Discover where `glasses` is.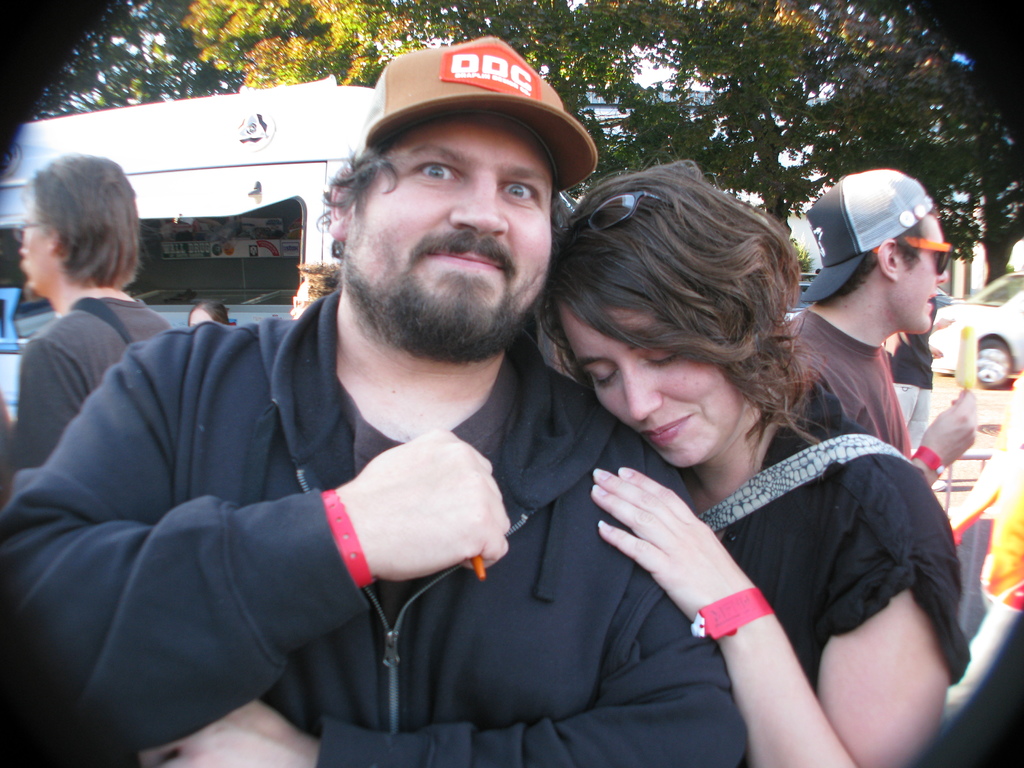
Discovered at (560, 186, 676, 246).
